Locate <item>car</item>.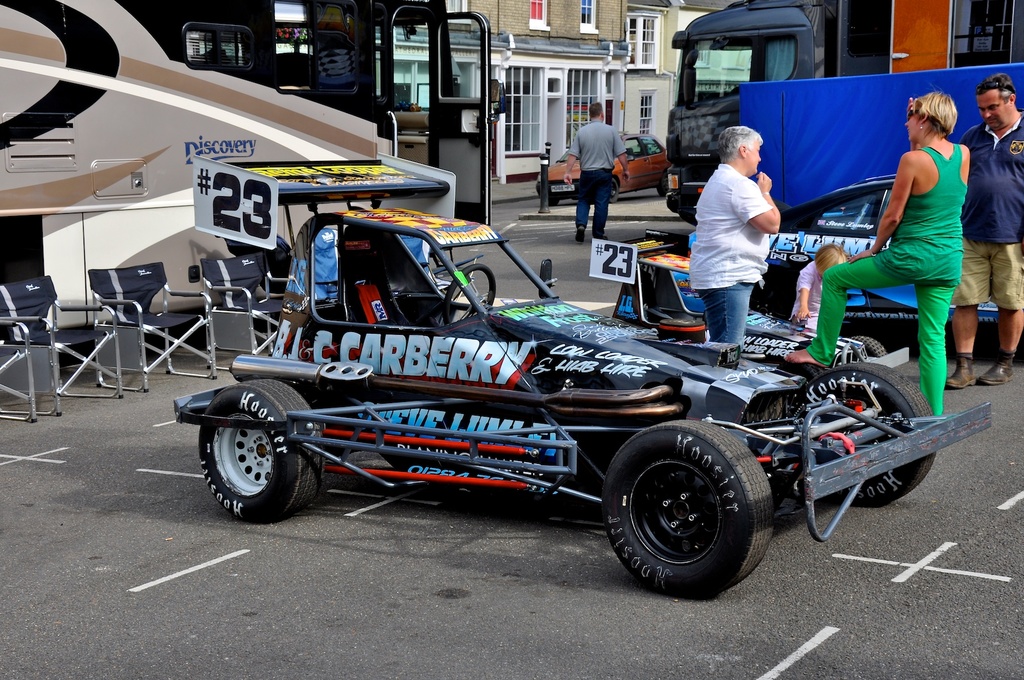
Bounding box: x1=184 y1=201 x2=973 y2=592.
